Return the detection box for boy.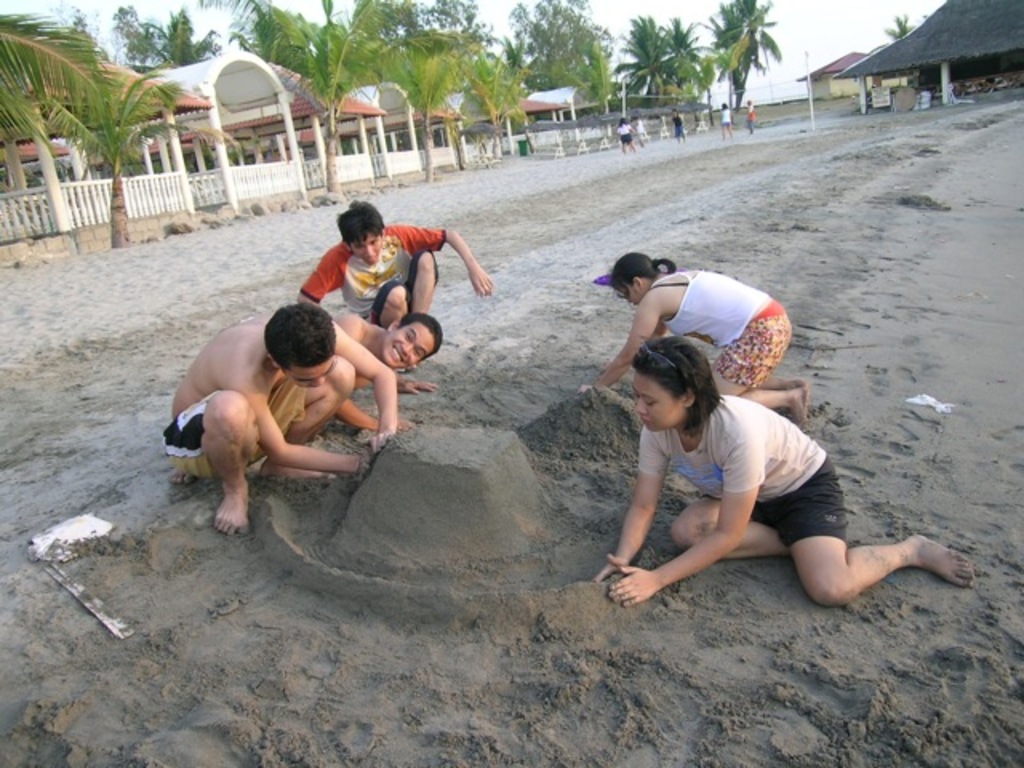
bbox=[160, 302, 402, 539].
